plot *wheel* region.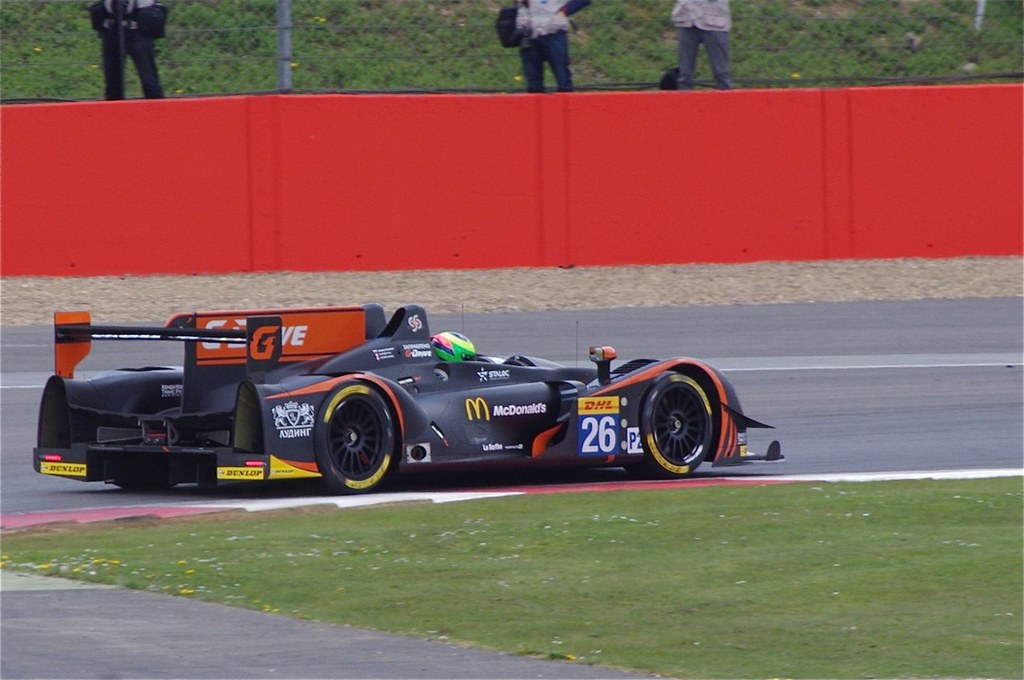
Plotted at {"left": 315, "top": 393, "right": 393, "bottom": 487}.
